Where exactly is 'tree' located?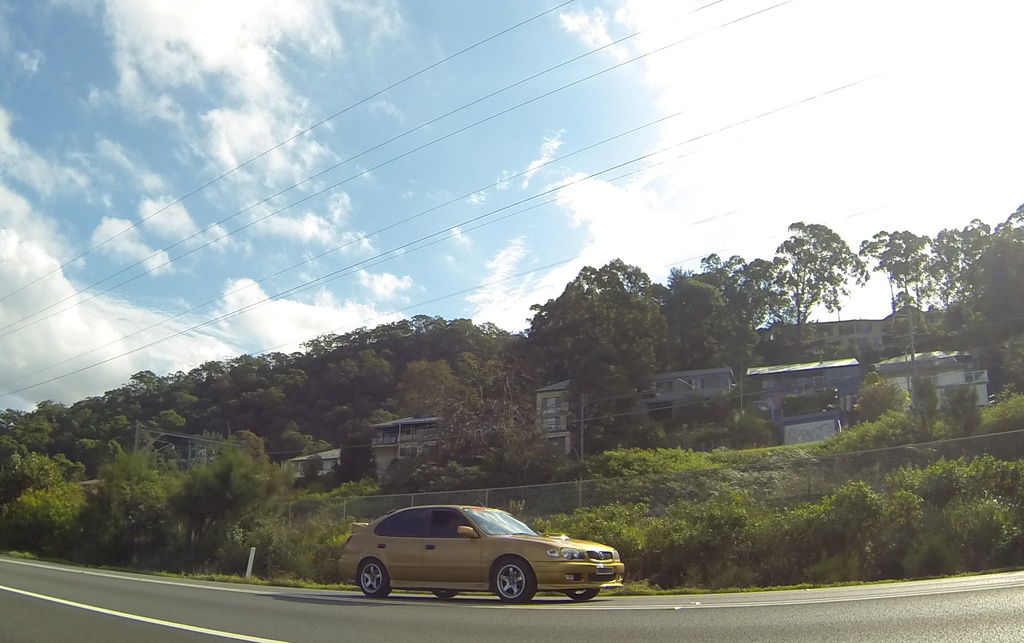
Its bounding box is left=762, top=203, right=879, bottom=331.
